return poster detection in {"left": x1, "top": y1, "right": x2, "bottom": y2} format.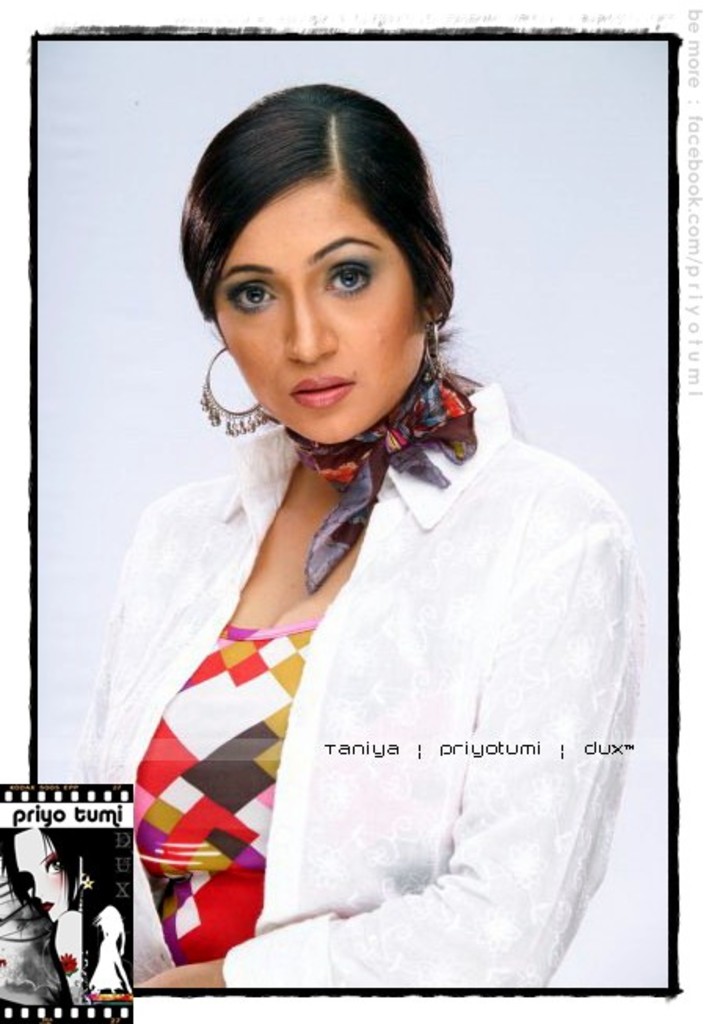
{"left": 0, "top": 2, "right": 707, "bottom": 1022}.
